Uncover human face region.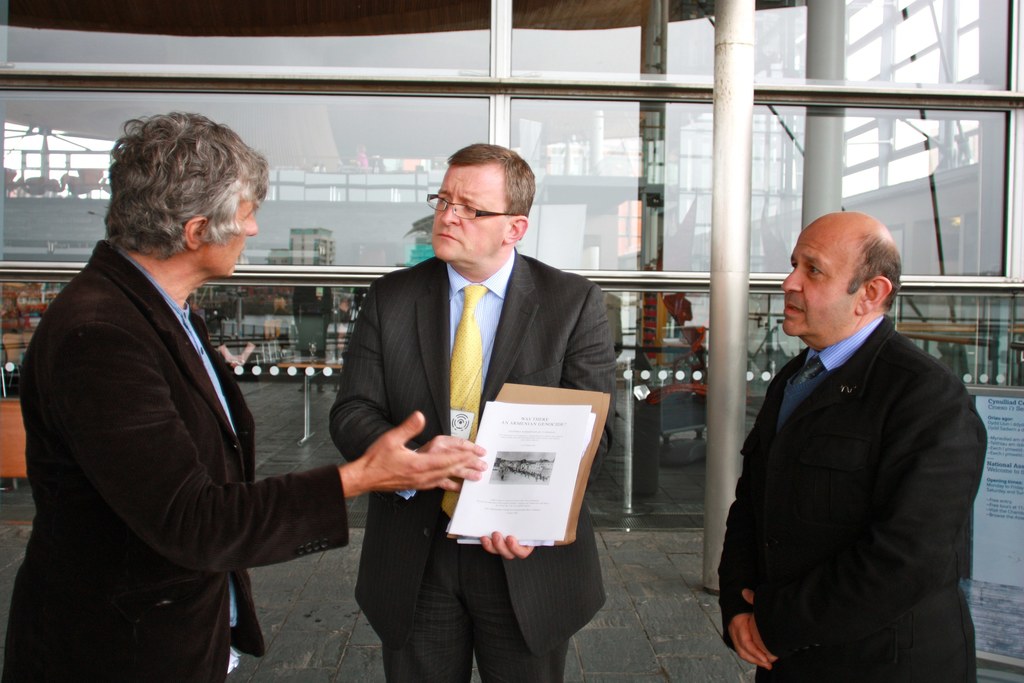
Uncovered: region(204, 199, 265, 267).
